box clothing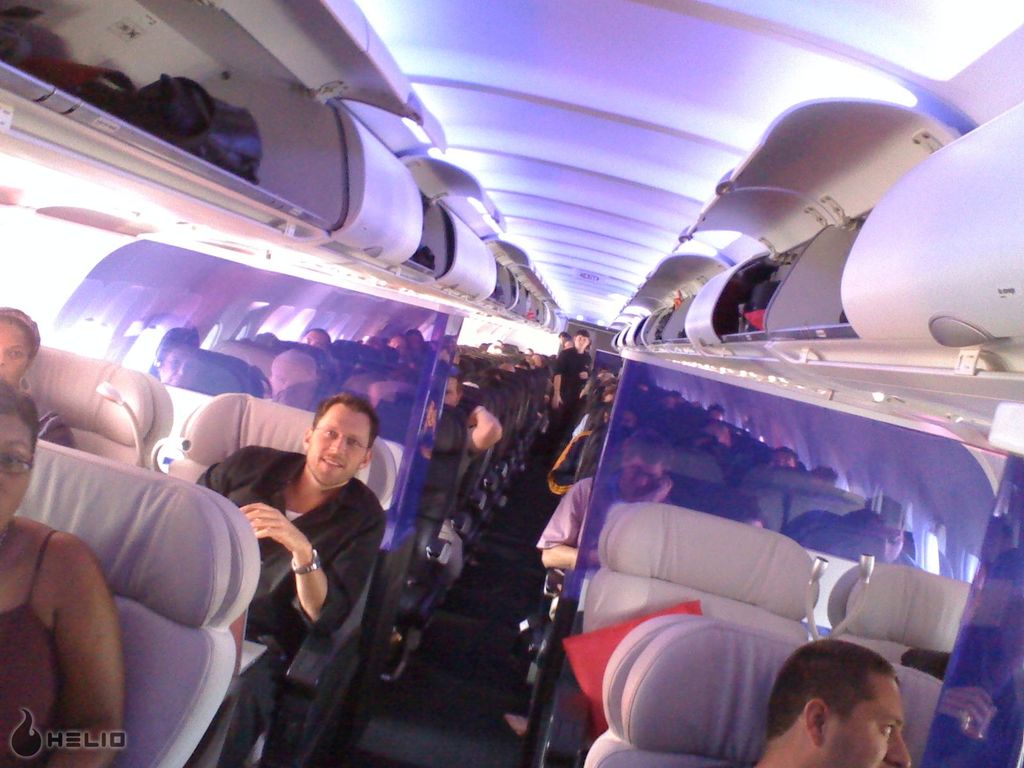
934, 623, 1023, 764
